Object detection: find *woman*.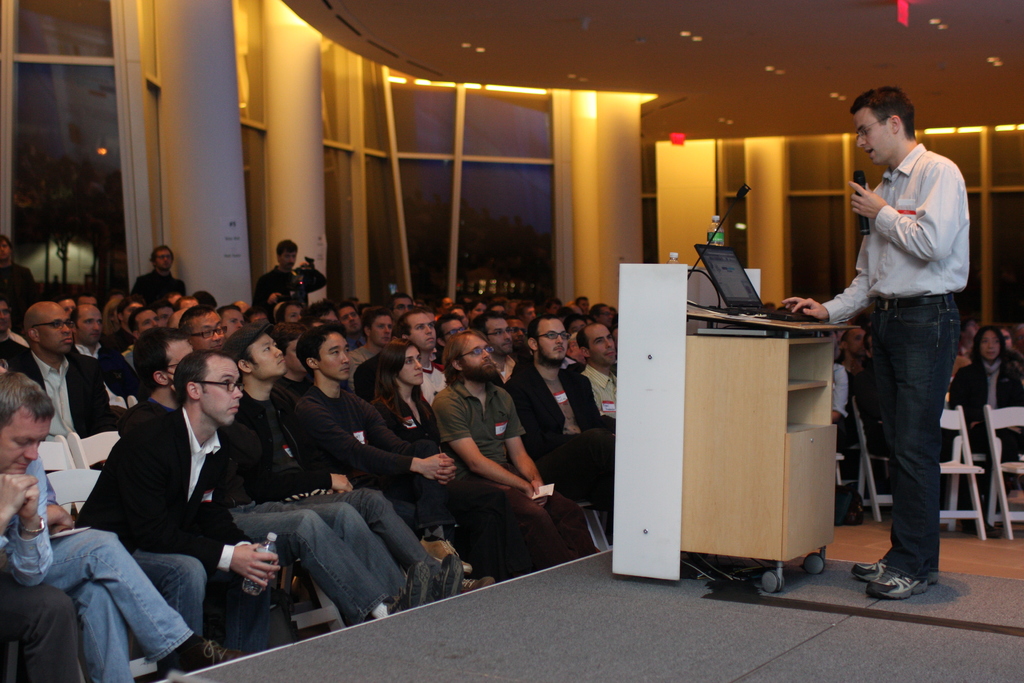
rect(948, 322, 1021, 522).
